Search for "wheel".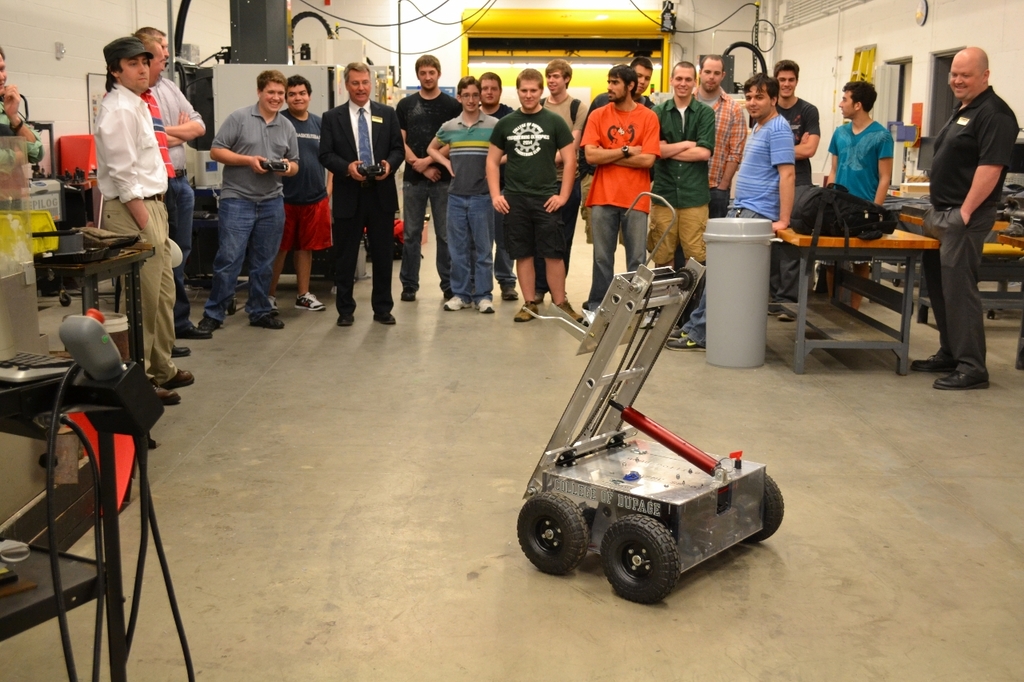
Found at (left=601, top=516, right=688, bottom=610).
